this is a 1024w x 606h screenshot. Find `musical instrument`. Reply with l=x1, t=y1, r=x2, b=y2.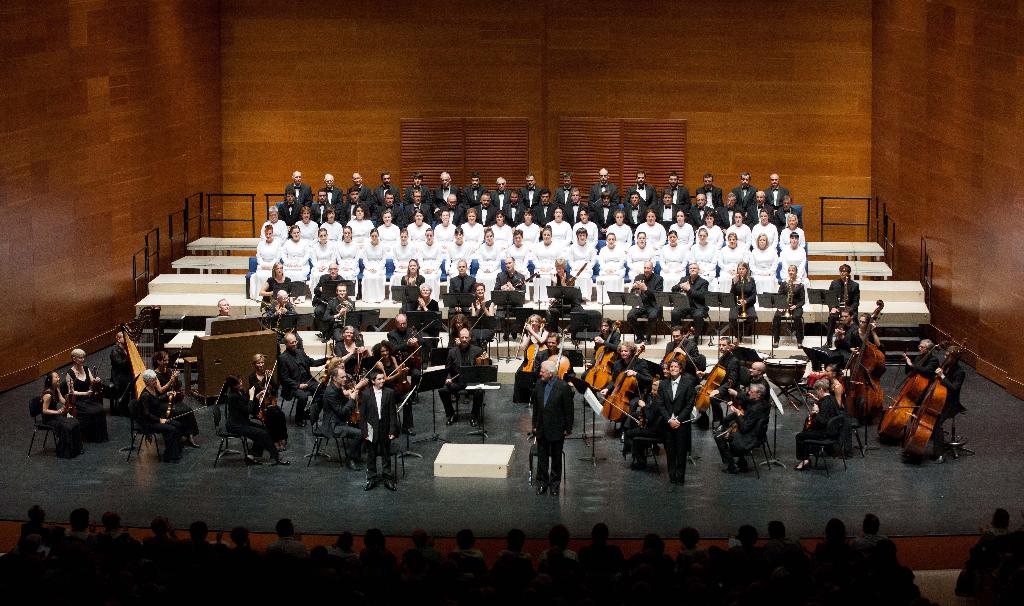
l=514, t=316, r=557, b=375.
